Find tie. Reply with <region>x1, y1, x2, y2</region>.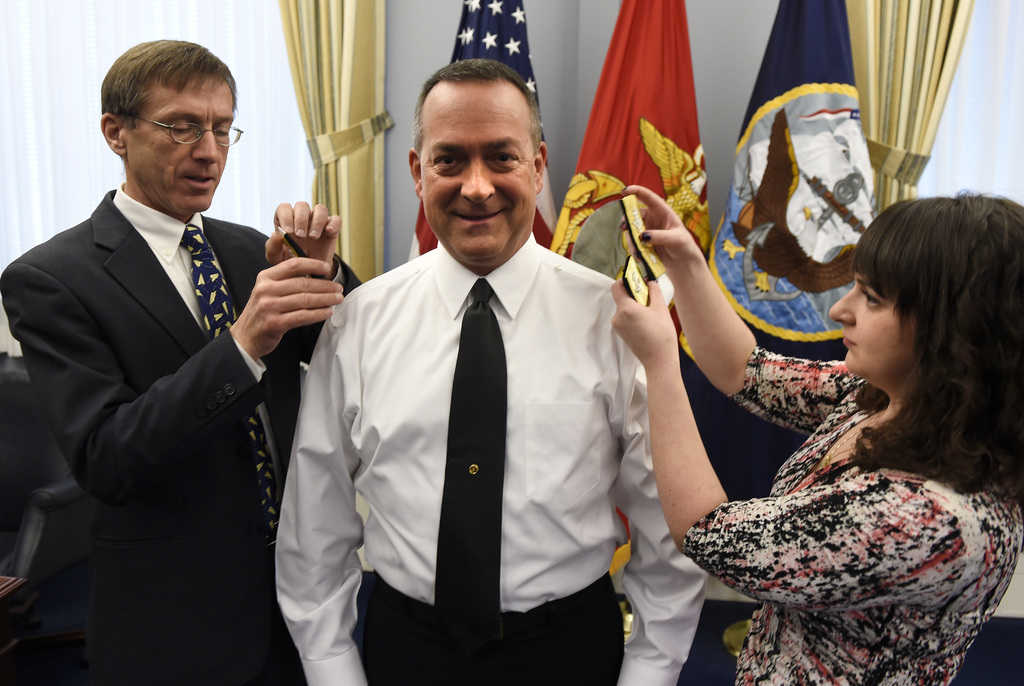
<region>174, 219, 280, 550</region>.
